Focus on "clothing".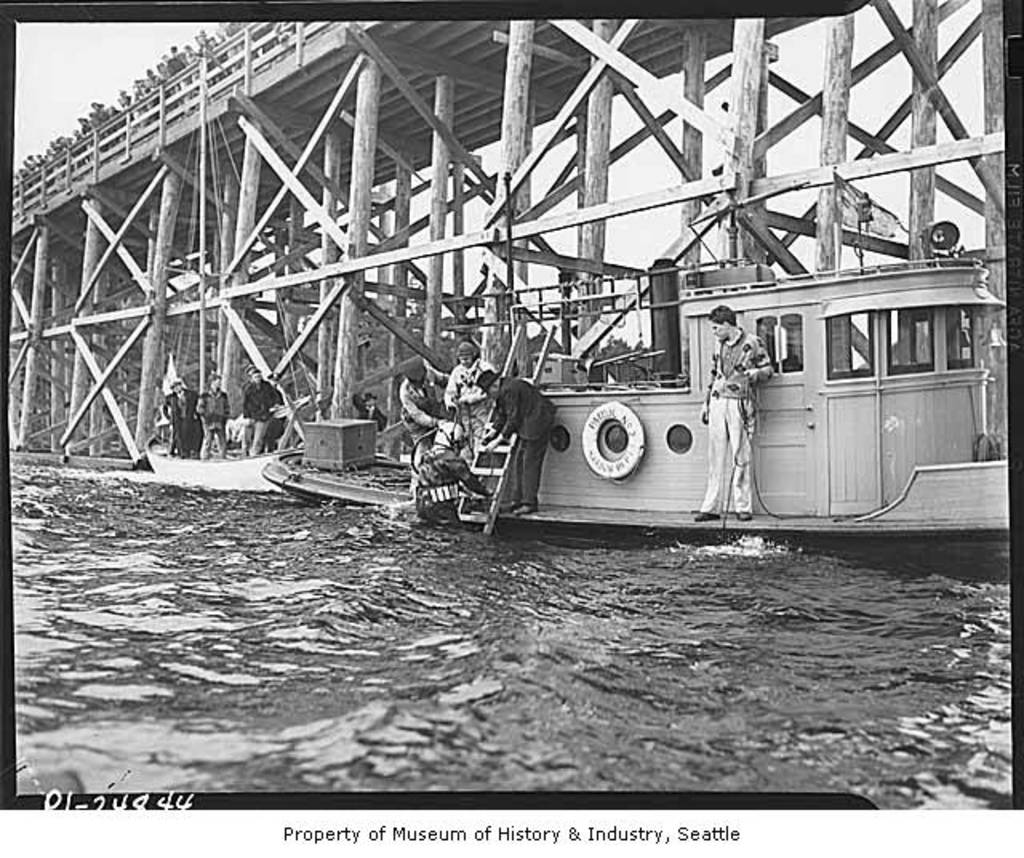
Focused at [691, 384, 755, 515].
